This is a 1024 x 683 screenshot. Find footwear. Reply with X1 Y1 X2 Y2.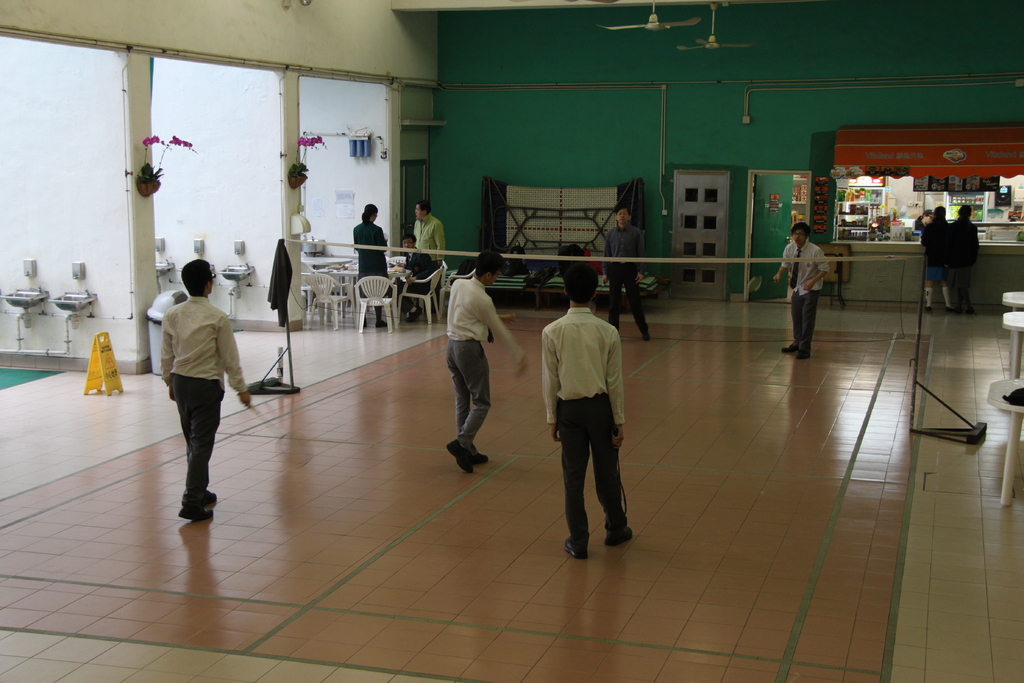
565 533 586 561.
